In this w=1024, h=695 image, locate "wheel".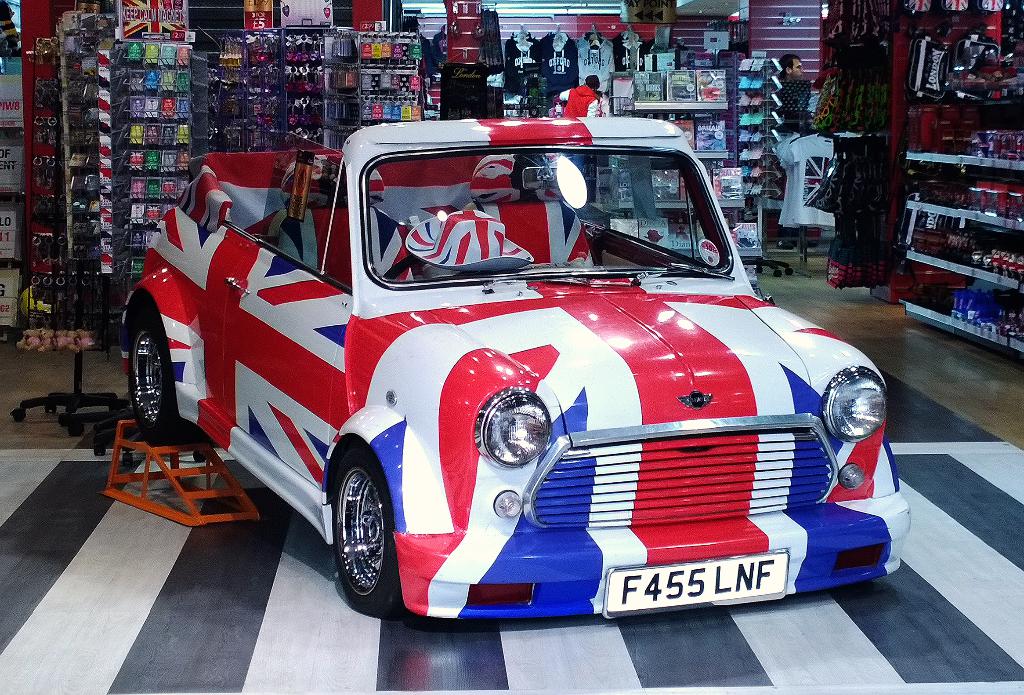
Bounding box: BBox(130, 304, 195, 441).
